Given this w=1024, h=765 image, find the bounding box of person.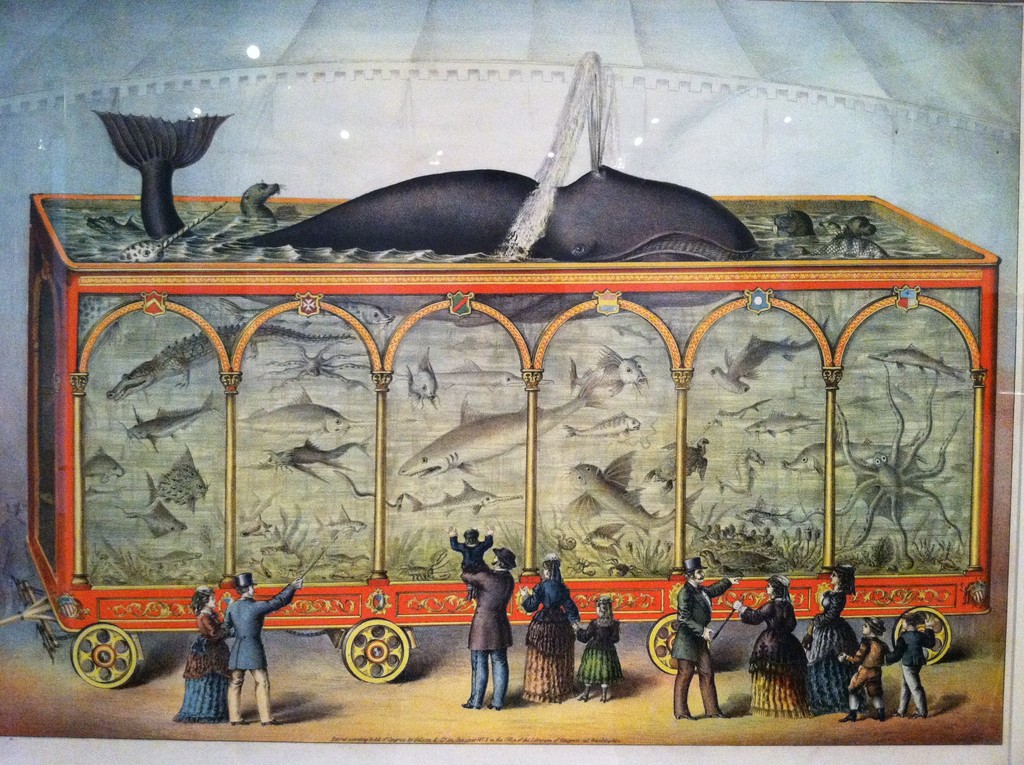
(left=843, top=618, right=893, bottom=724).
